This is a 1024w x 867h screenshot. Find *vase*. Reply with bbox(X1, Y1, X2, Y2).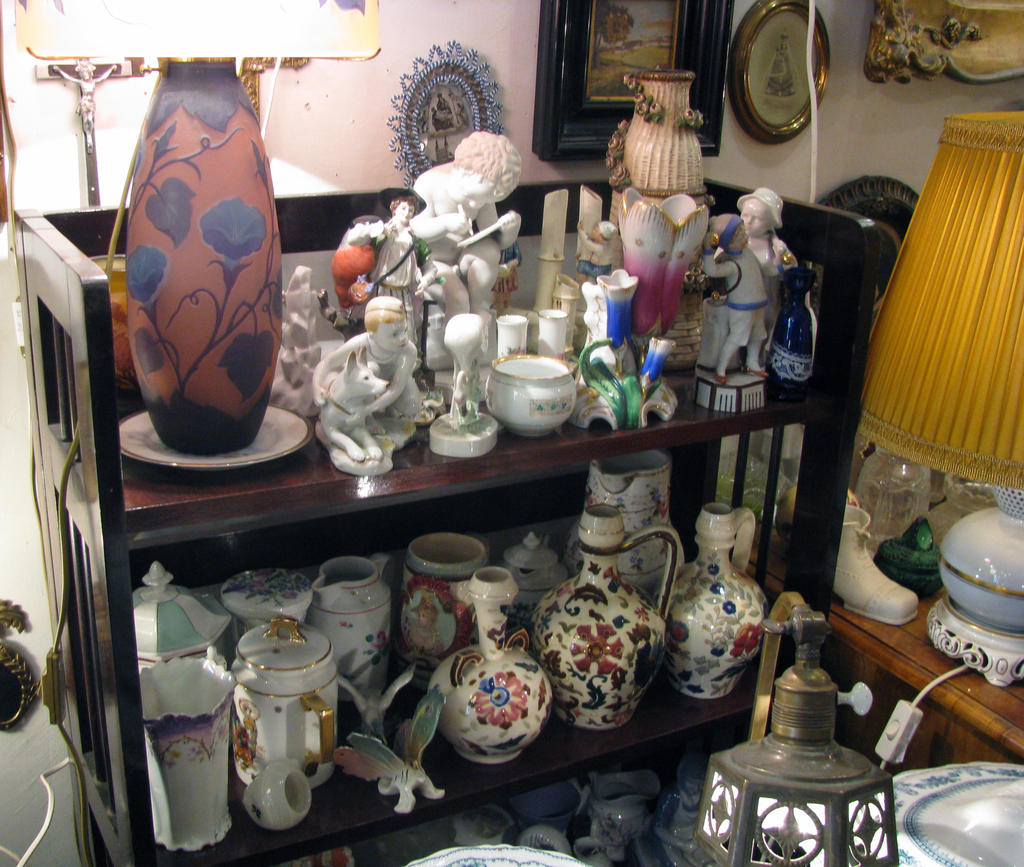
bbox(571, 268, 681, 433).
